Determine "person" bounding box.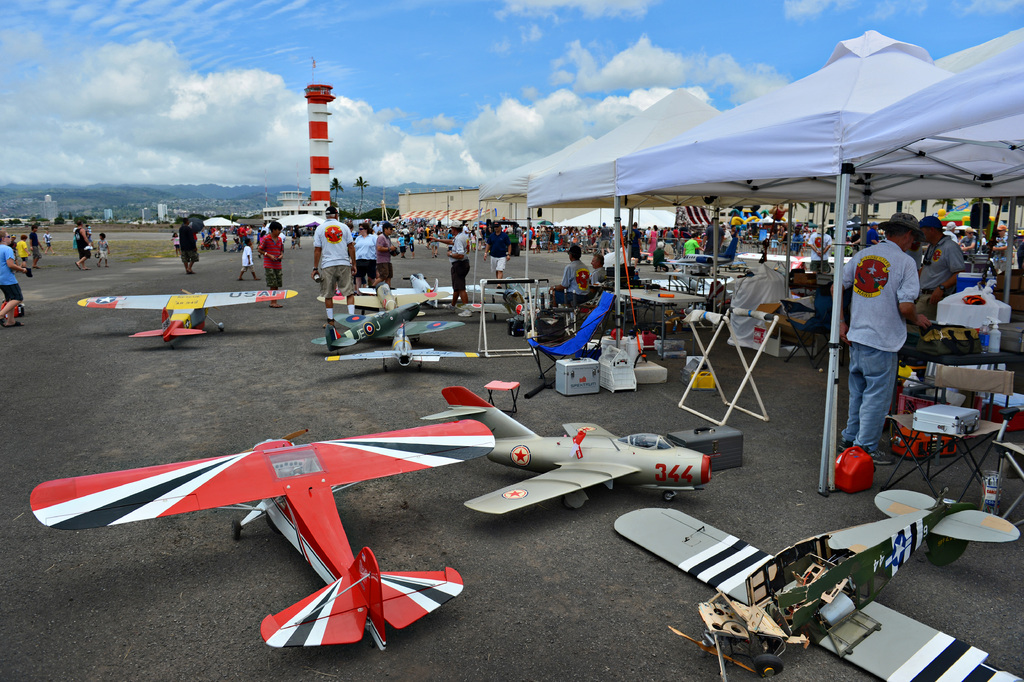
Determined: l=222, t=229, r=232, b=253.
